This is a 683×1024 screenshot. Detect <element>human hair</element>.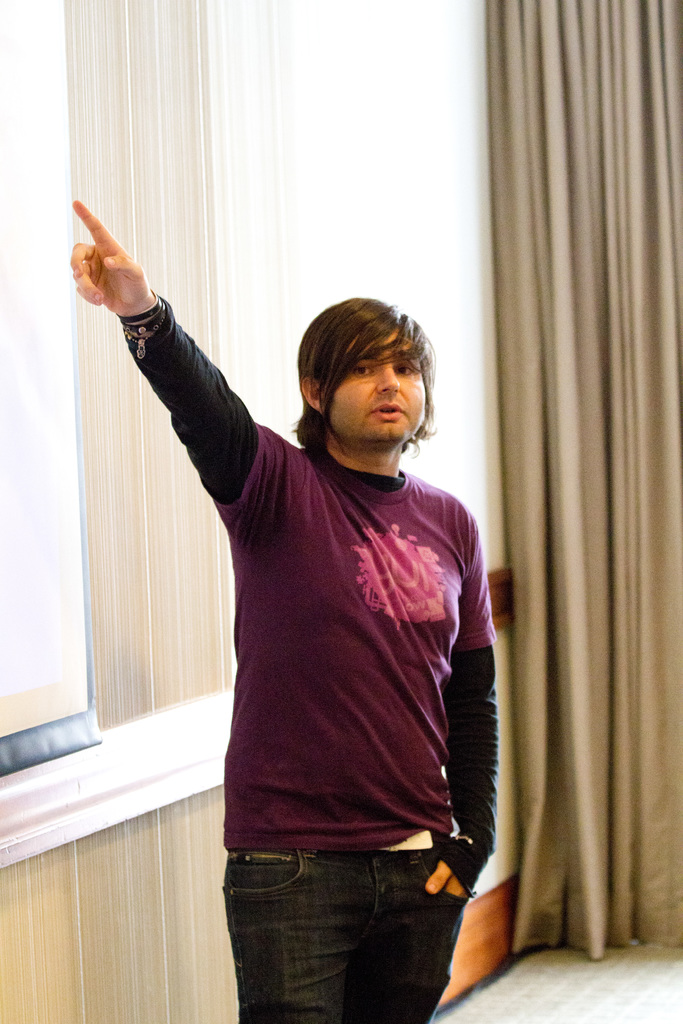
bbox=[283, 300, 429, 450].
